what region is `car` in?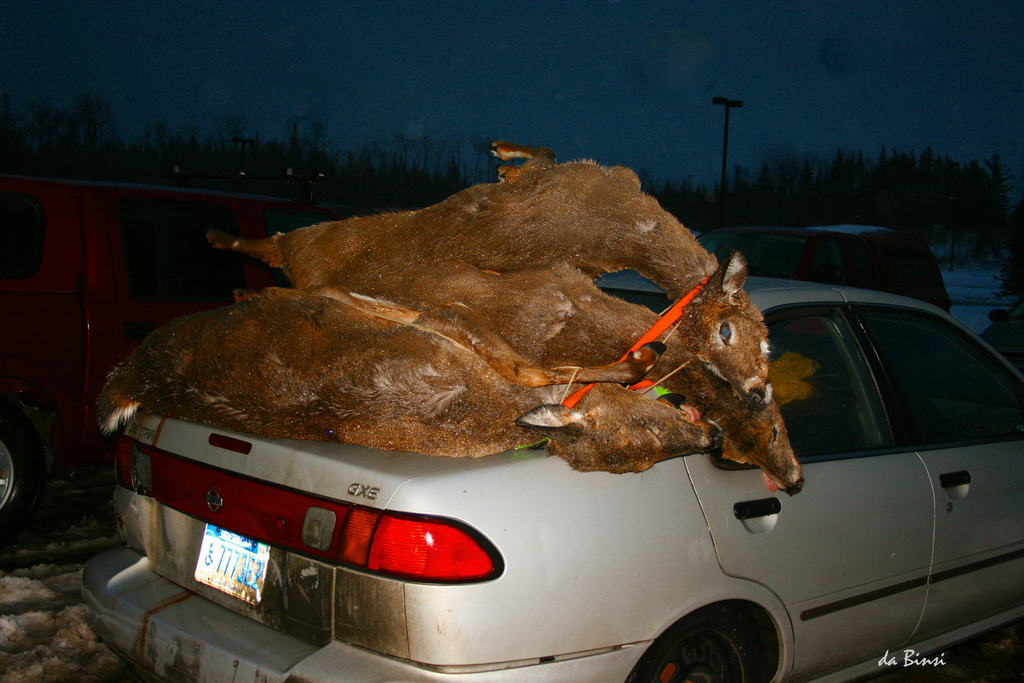
[74,276,1023,682].
